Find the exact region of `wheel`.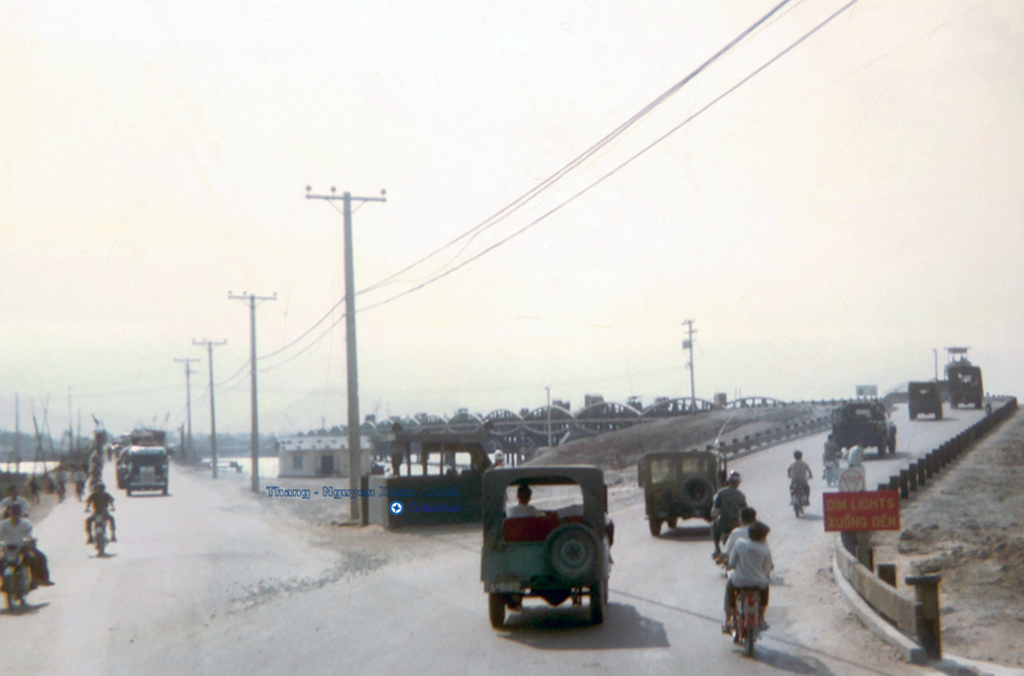
Exact region: select_region(669, 515, 680, 533).
